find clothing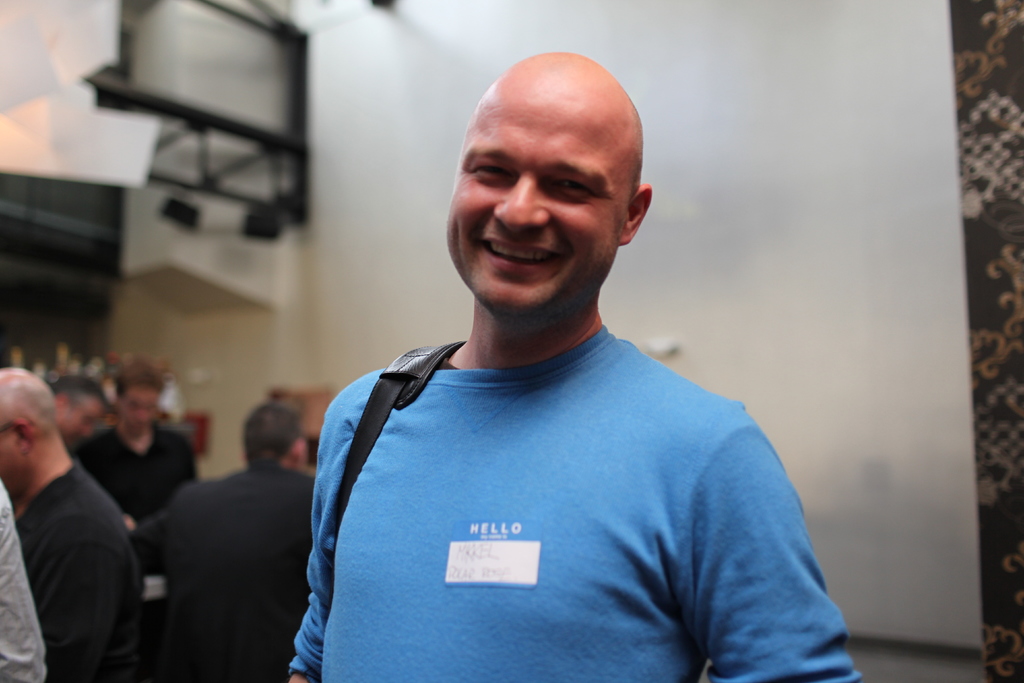
{"x1": 73, "y1": 420, "x2": 199, "y2": 523}
